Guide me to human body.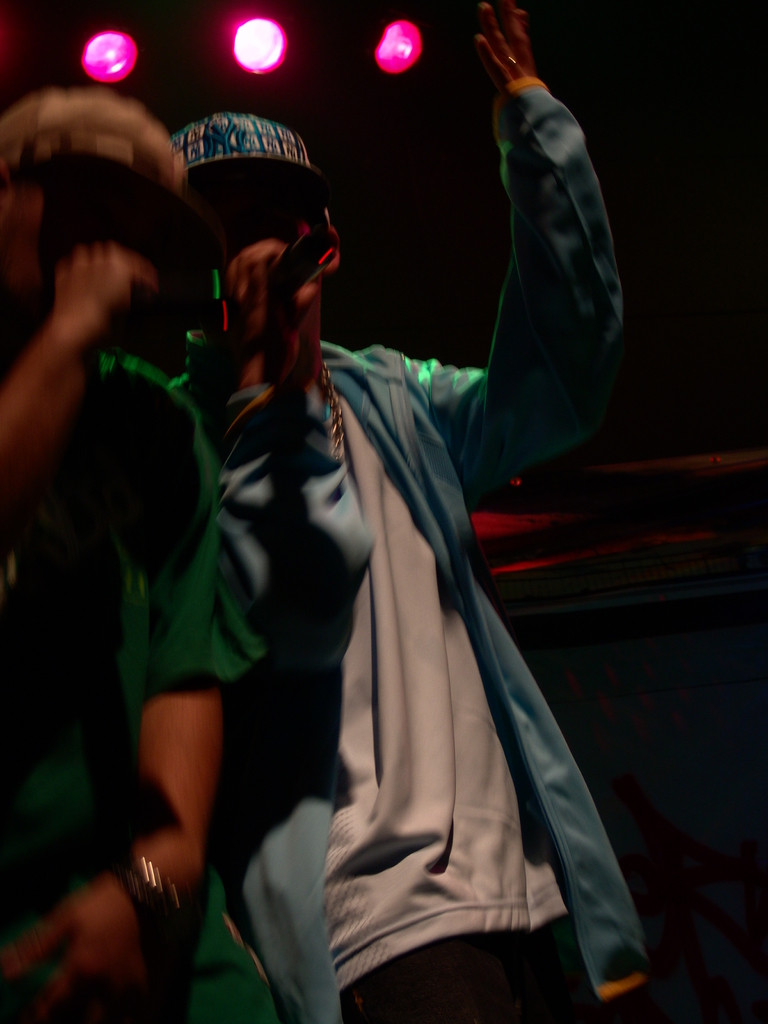
Guidance: 0, 90, 266, 1023.
